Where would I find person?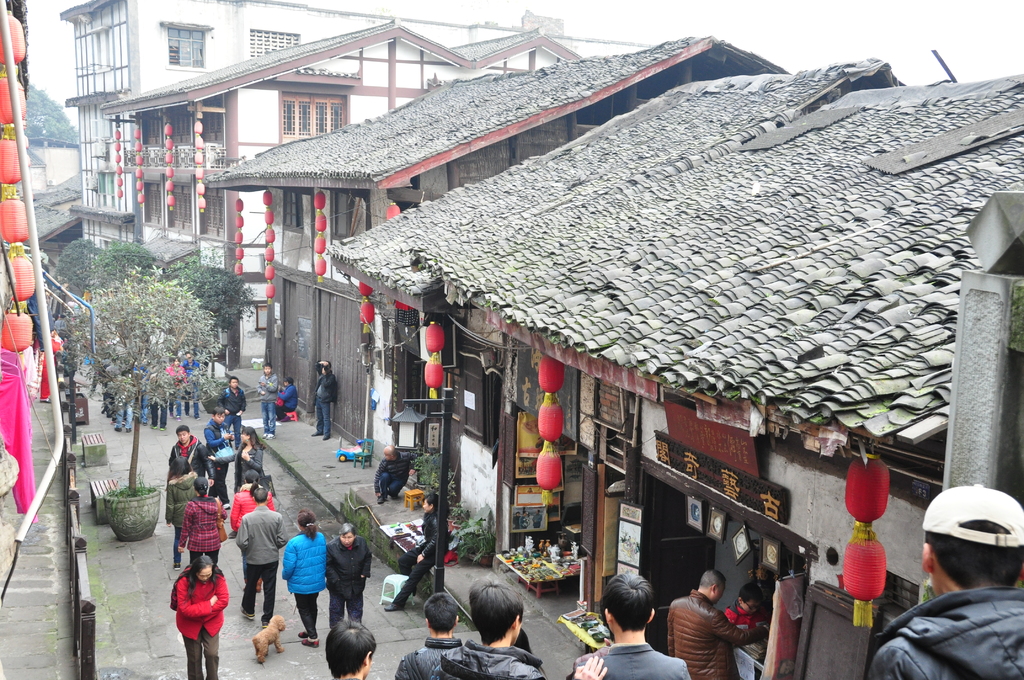
At left=235, top=483, right=283, bottom=628.
